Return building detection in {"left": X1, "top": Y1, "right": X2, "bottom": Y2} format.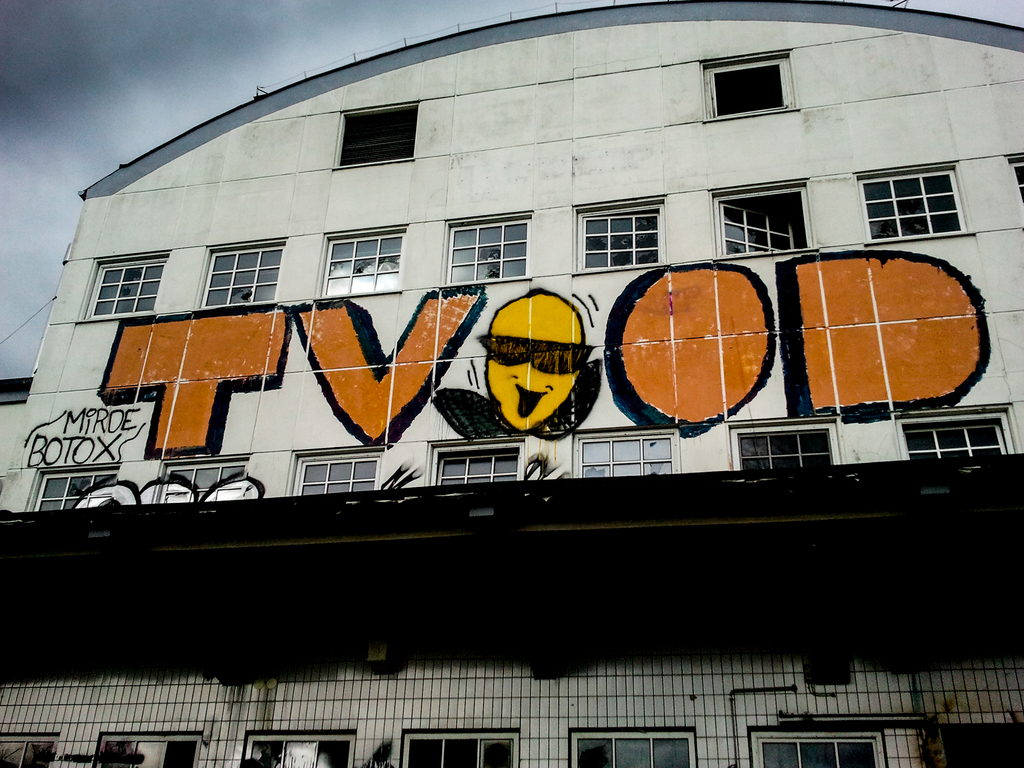
{"left": 0, "top": 0, "right": 1023, "bottom": 767}.
